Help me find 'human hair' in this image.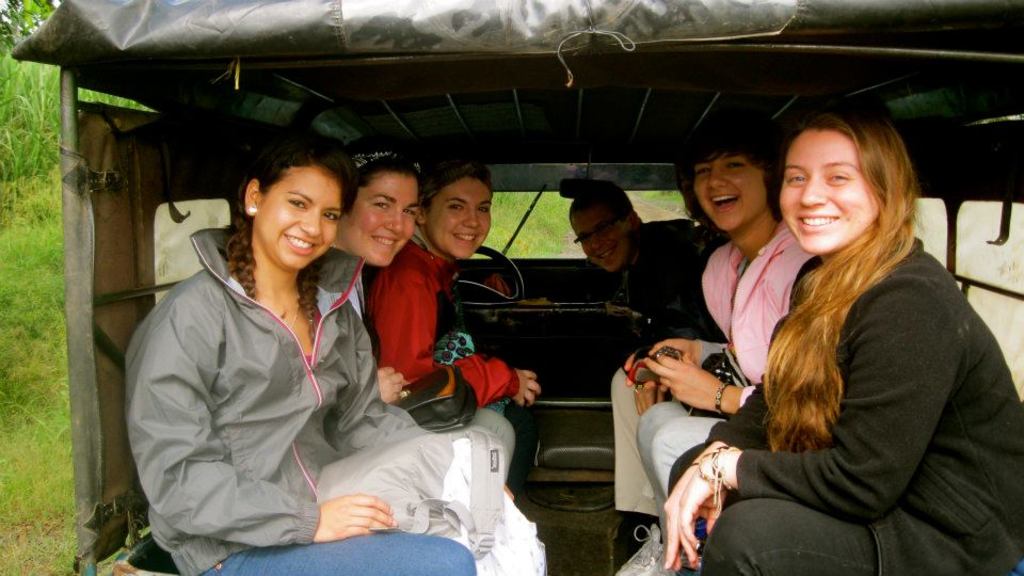
Found it: x1=765 y1=97 x2=951 y2=418.
